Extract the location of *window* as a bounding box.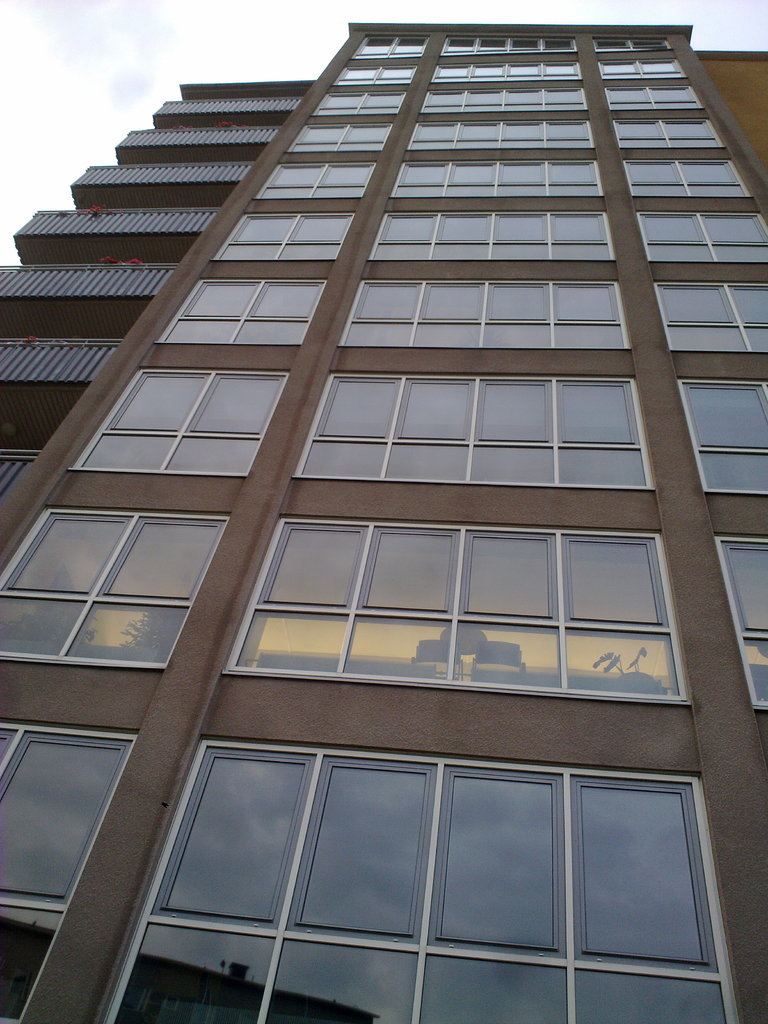
x1=653, y1=280, x2=767, y2=354.
